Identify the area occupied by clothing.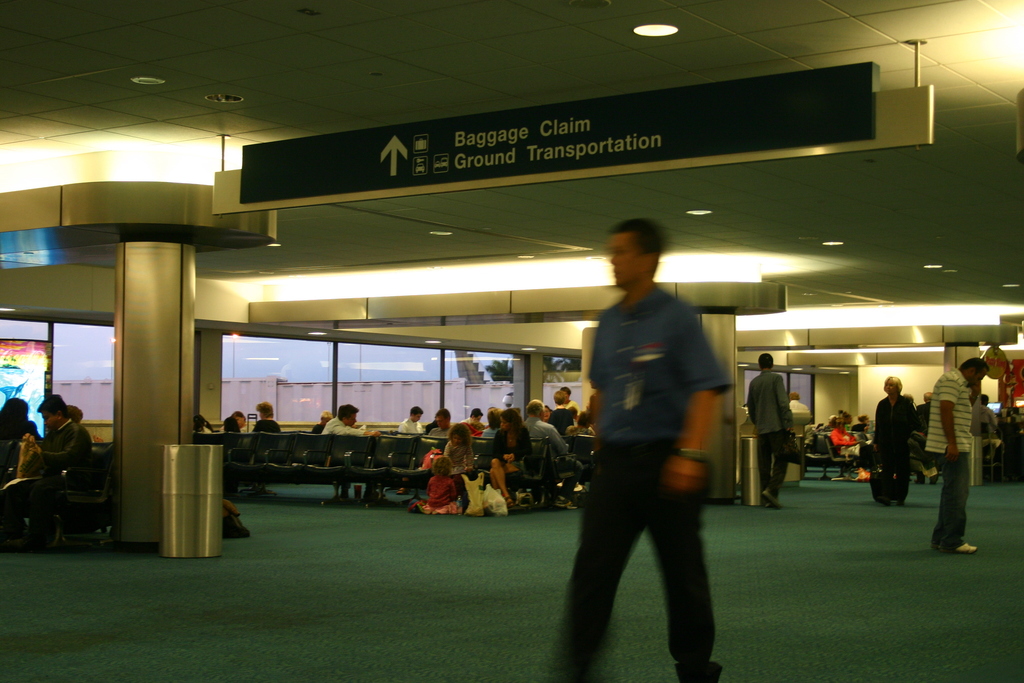
Area: 486:427:528:470.
